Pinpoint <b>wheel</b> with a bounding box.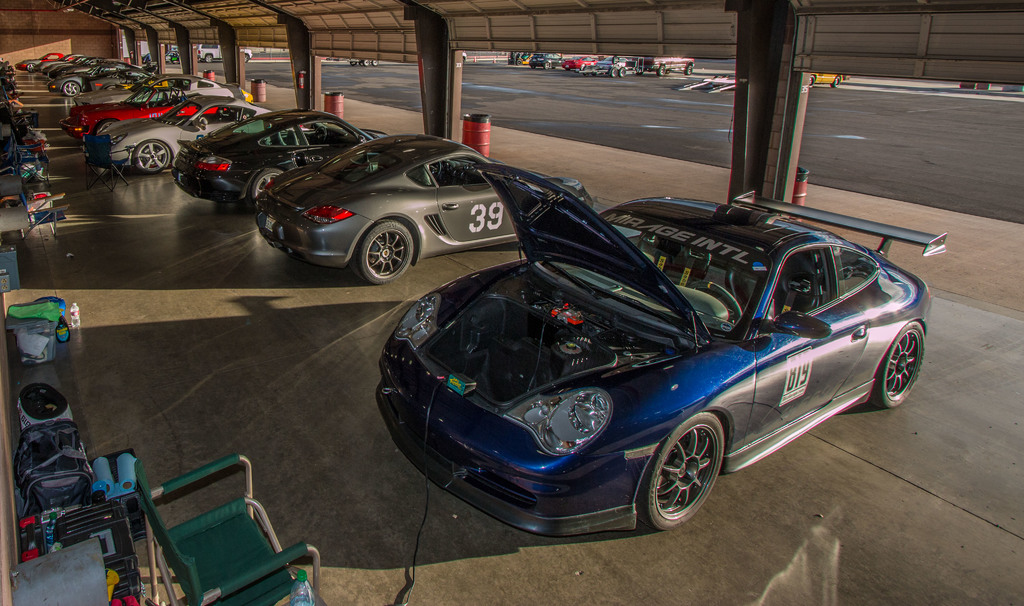
617, 65, 626, 76.
